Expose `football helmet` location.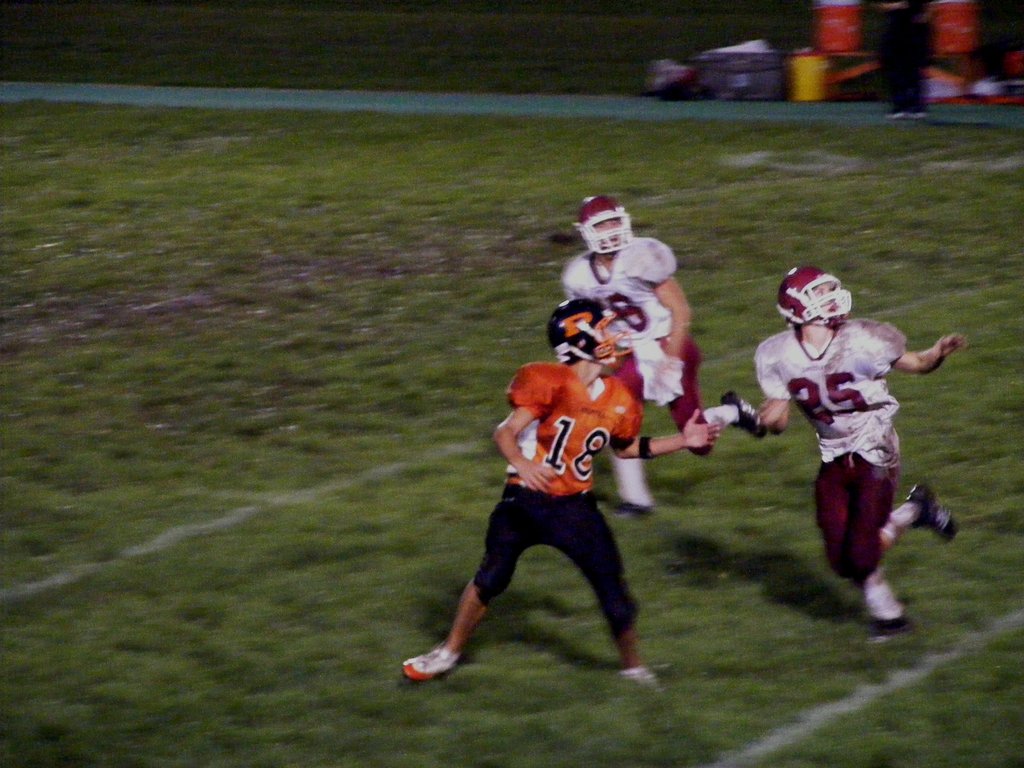
Exposed at [546,294,632,365].
